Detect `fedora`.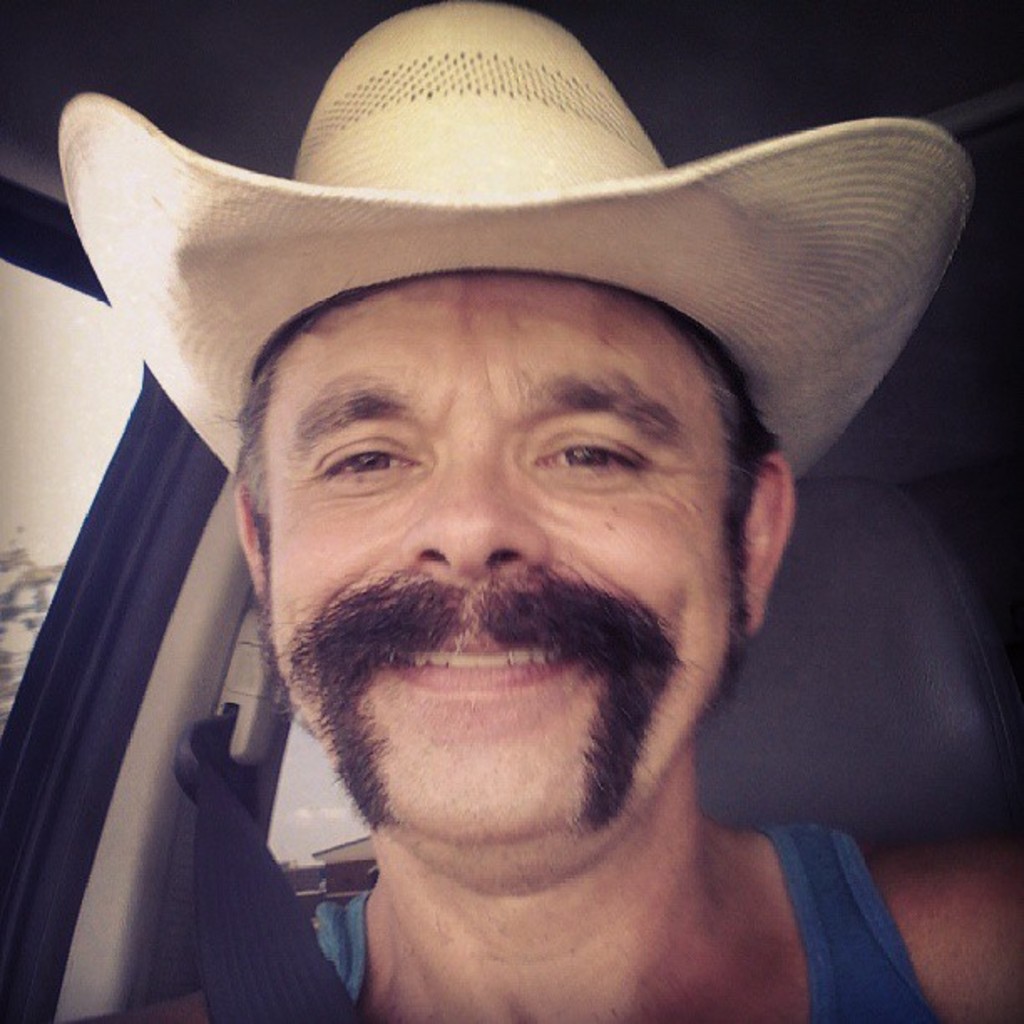
Detected at 47,0,970,475.
